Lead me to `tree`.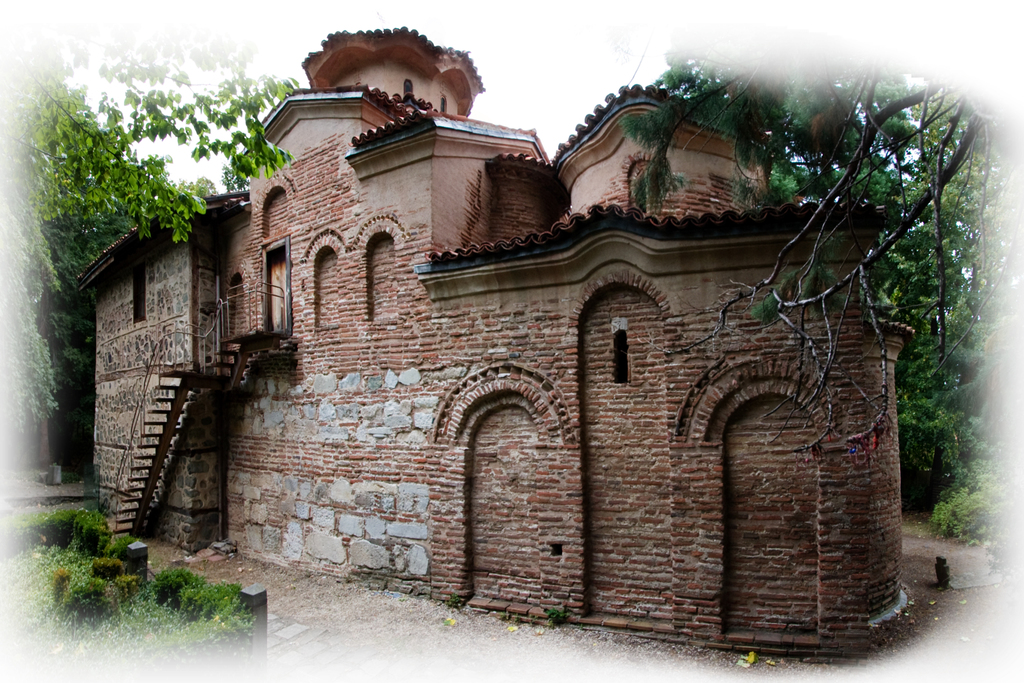
Lead to bbox=(0, 33, 298, 427).
